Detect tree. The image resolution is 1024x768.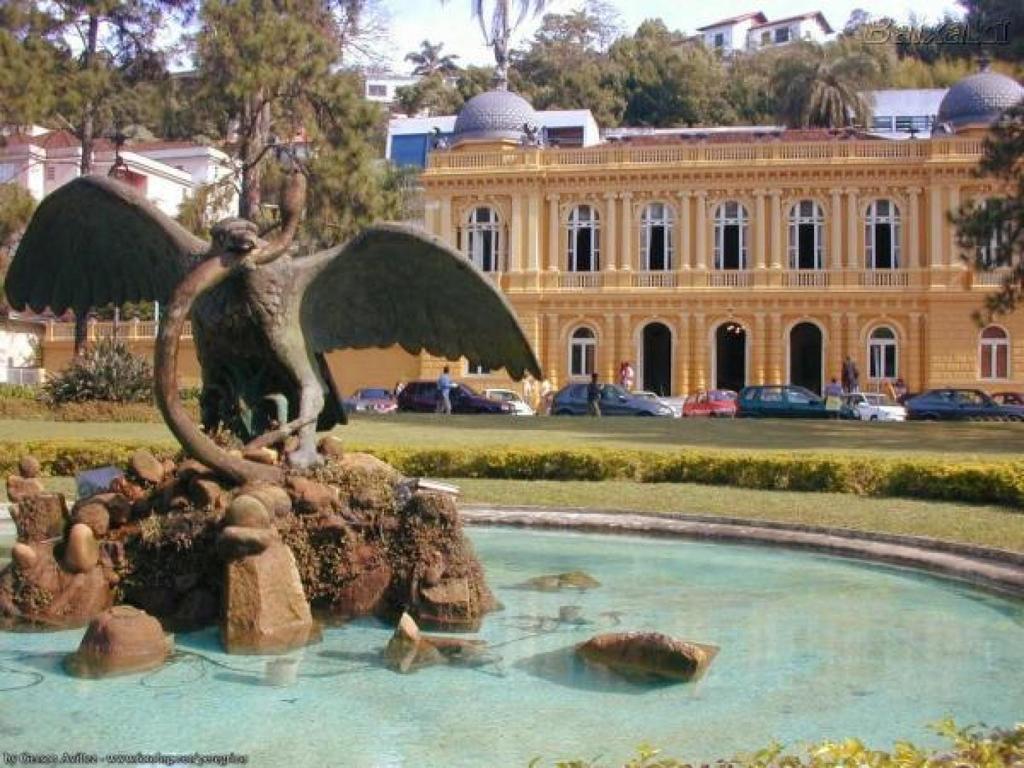
[496,0,636,135].
